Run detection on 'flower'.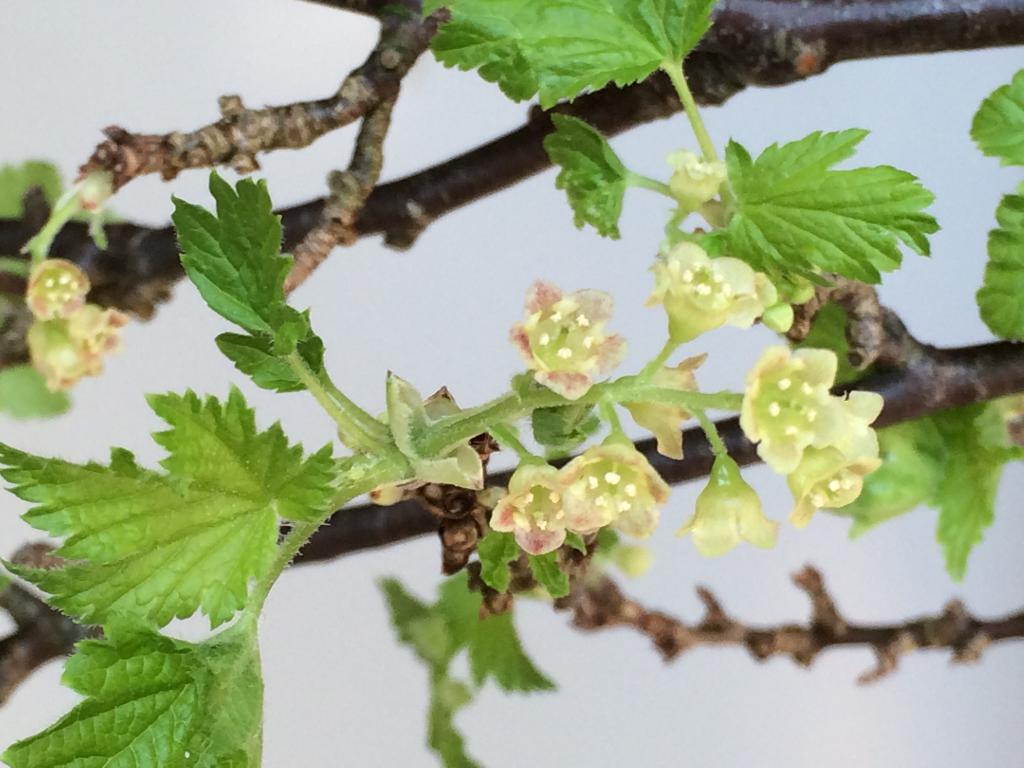
Result: 648 239 774 345.
